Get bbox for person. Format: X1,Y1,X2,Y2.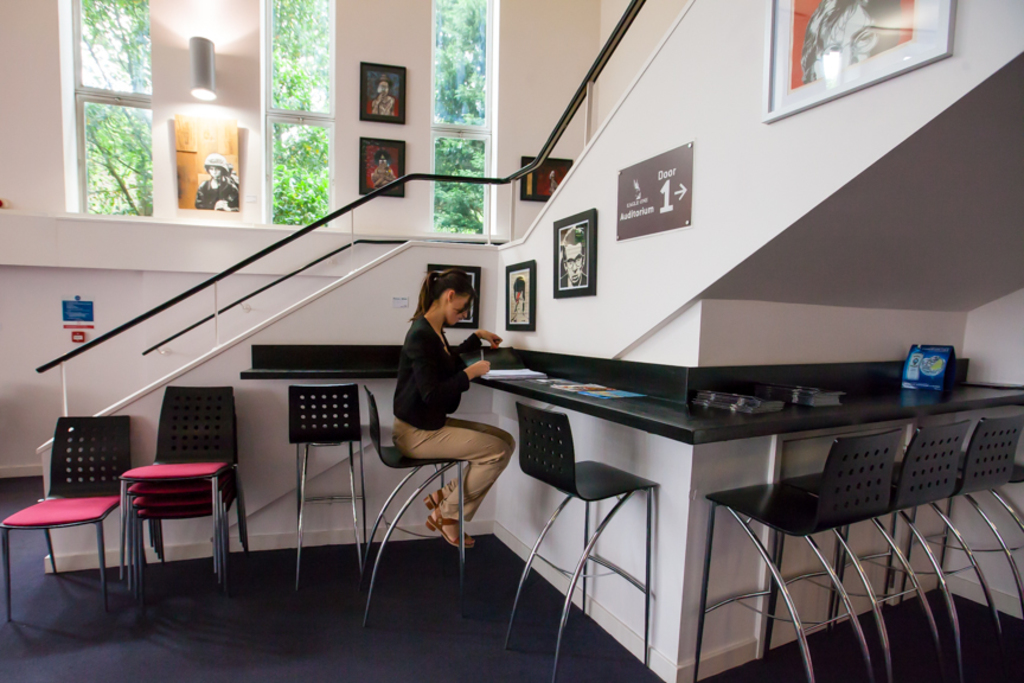
508,275,527,318.
